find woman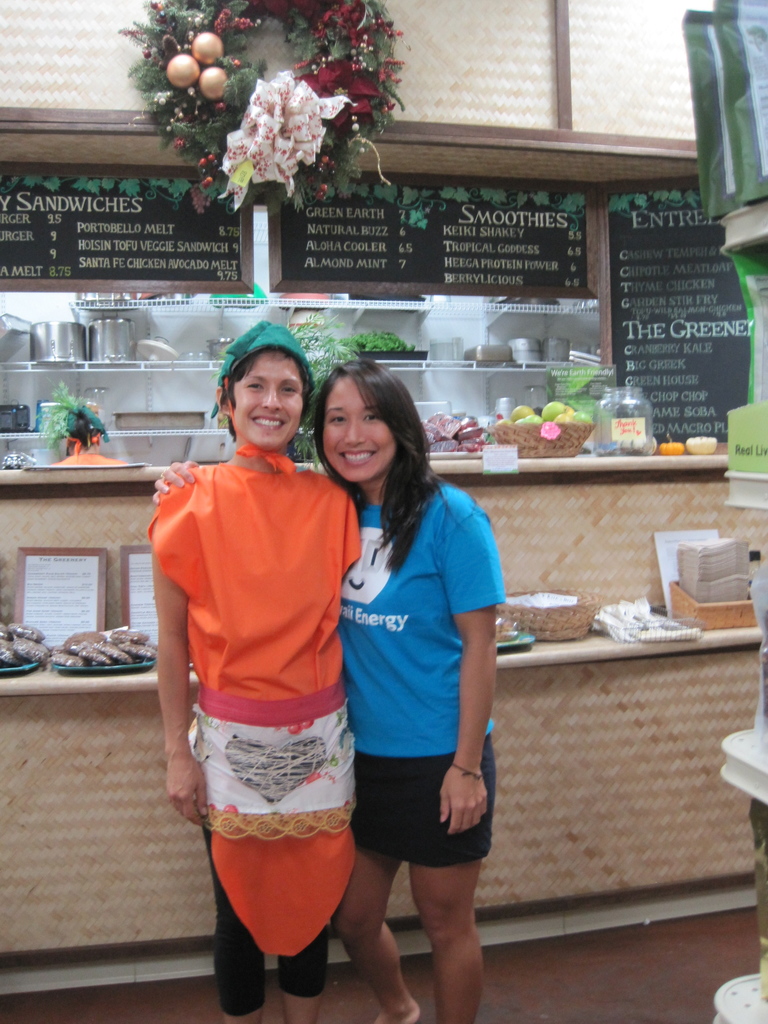
l=138, t=308, r=351, b=1023
